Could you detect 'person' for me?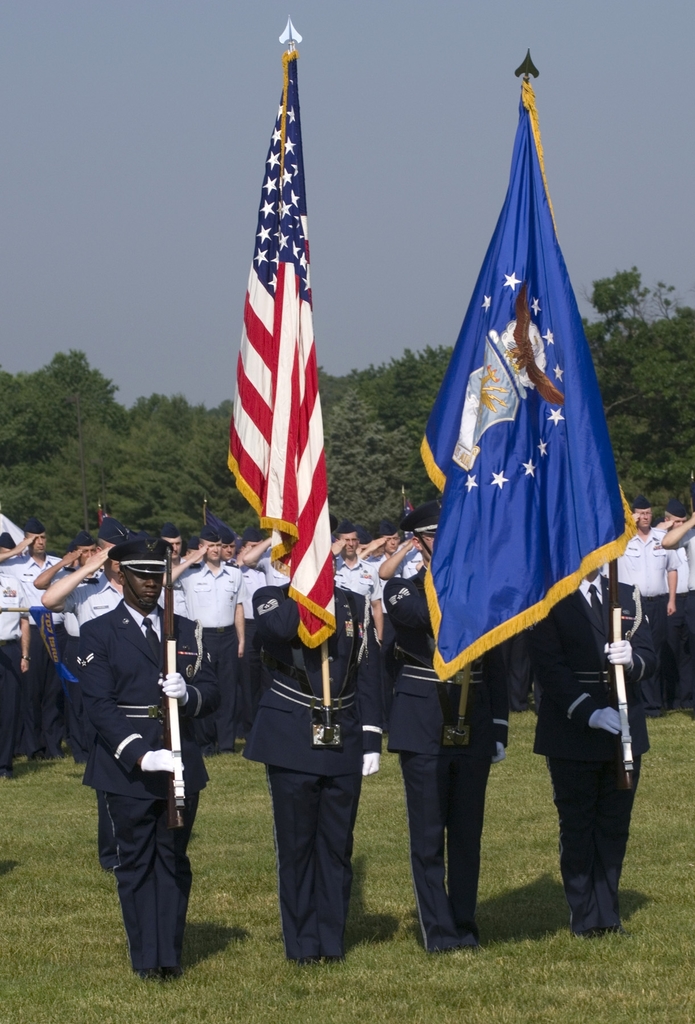
Detection result: {"x1": 667, "y1": 517, "x2": 694, "y2": 717}.
